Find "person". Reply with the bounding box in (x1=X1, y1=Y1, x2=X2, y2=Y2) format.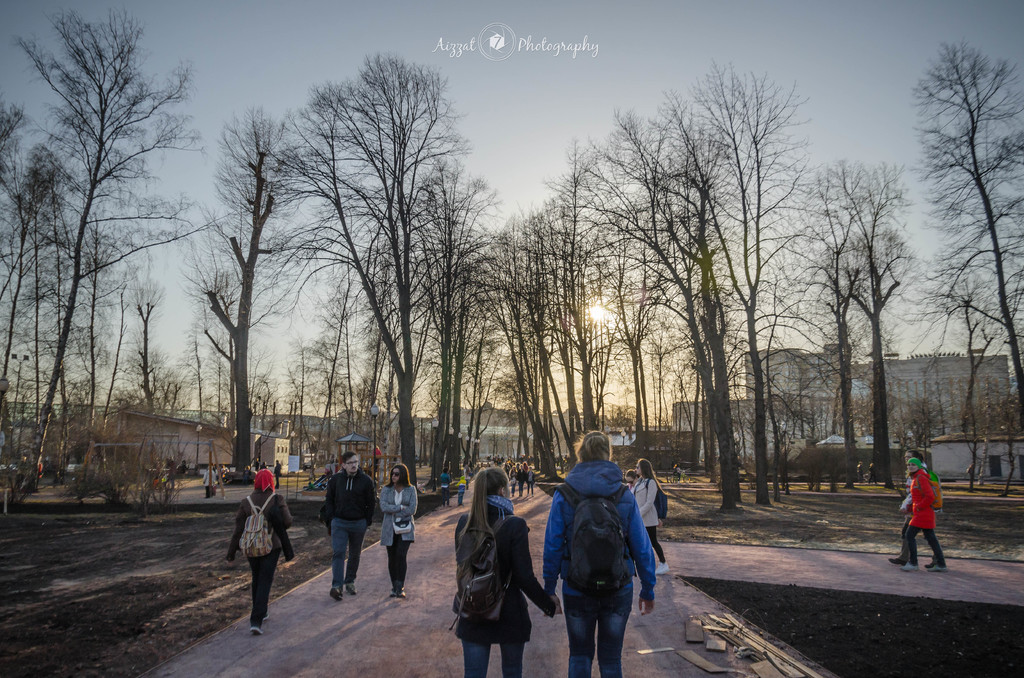
(x1=264, y1=460, x2=269, y2=474).
